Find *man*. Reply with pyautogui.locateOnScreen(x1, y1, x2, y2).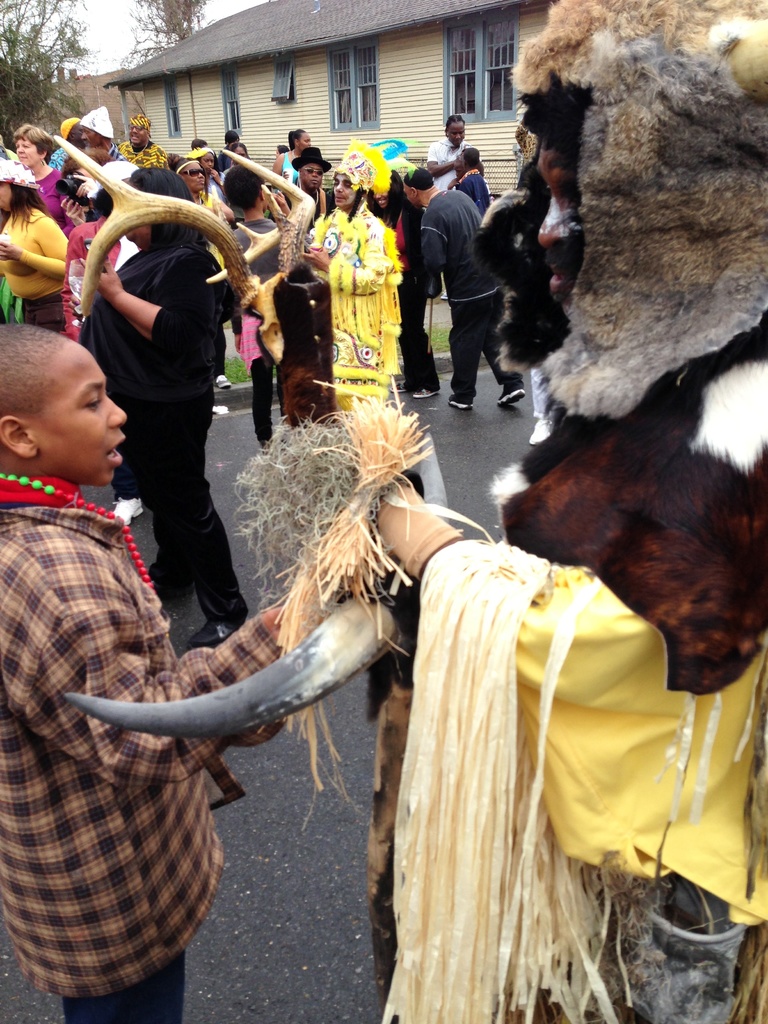
pyautogui.locateOnScreen(218, 163, 307, 452).
